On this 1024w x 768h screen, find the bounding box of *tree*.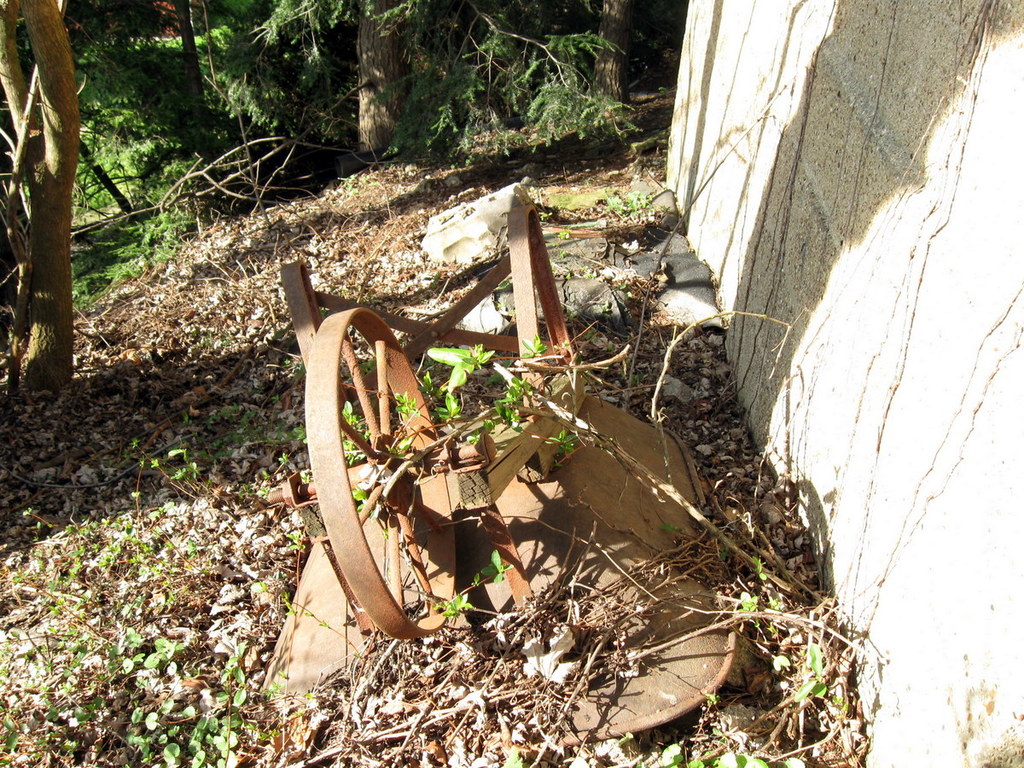
Bounding box: 247 0 640 182.
